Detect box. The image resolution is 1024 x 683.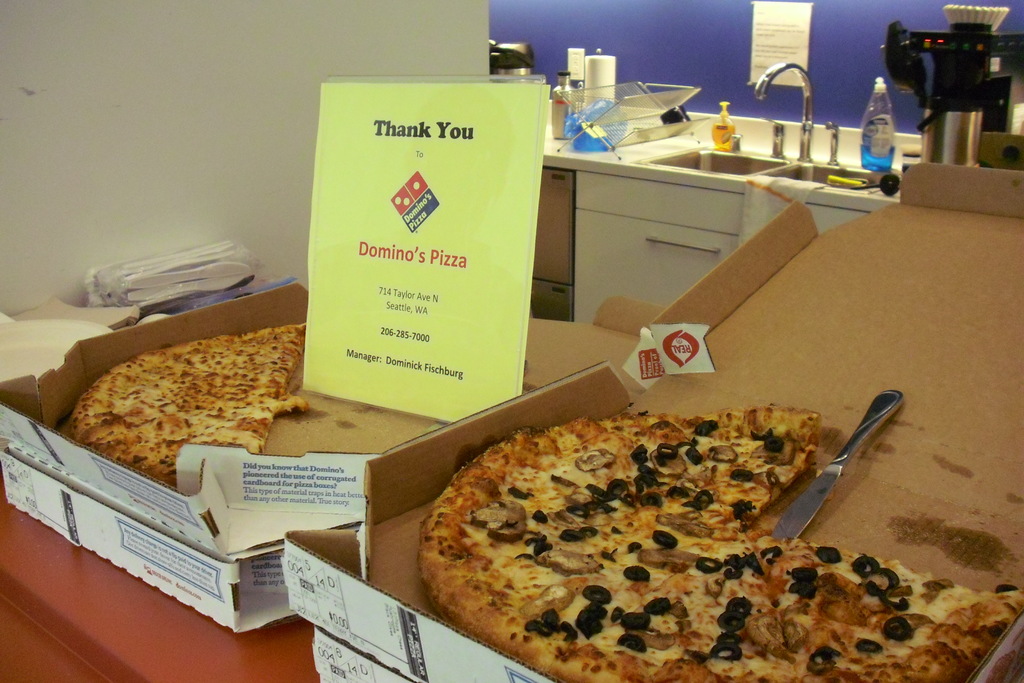
284, 161, 1023, 682.
